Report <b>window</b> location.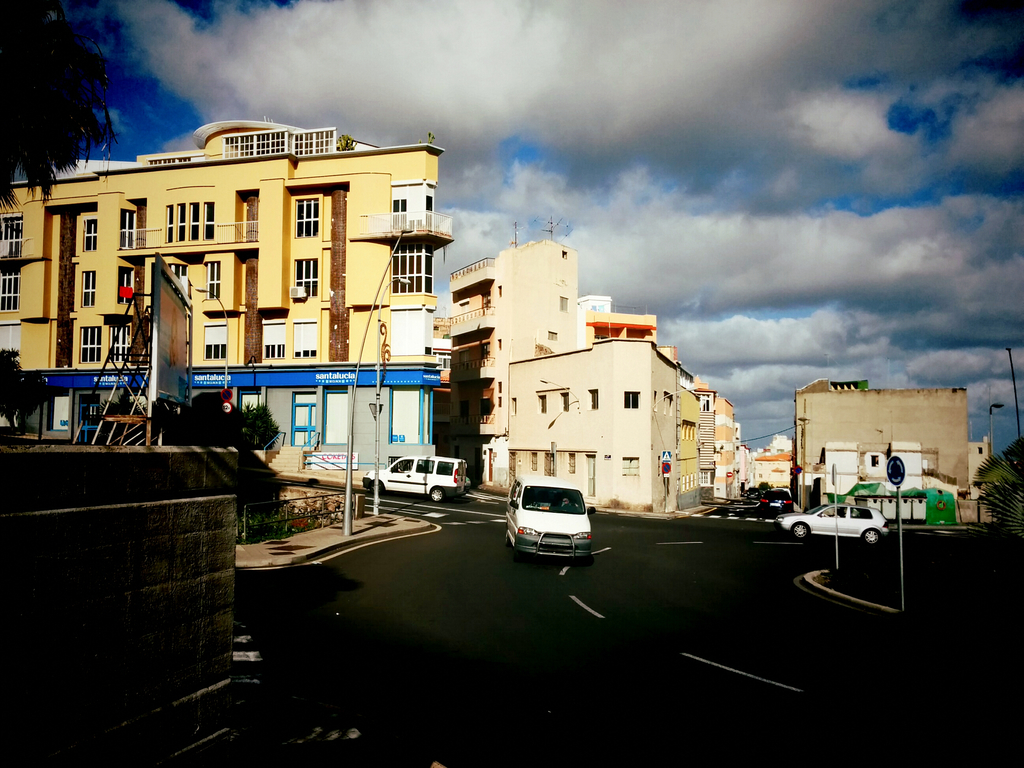
Report: 80 271 97 308.
